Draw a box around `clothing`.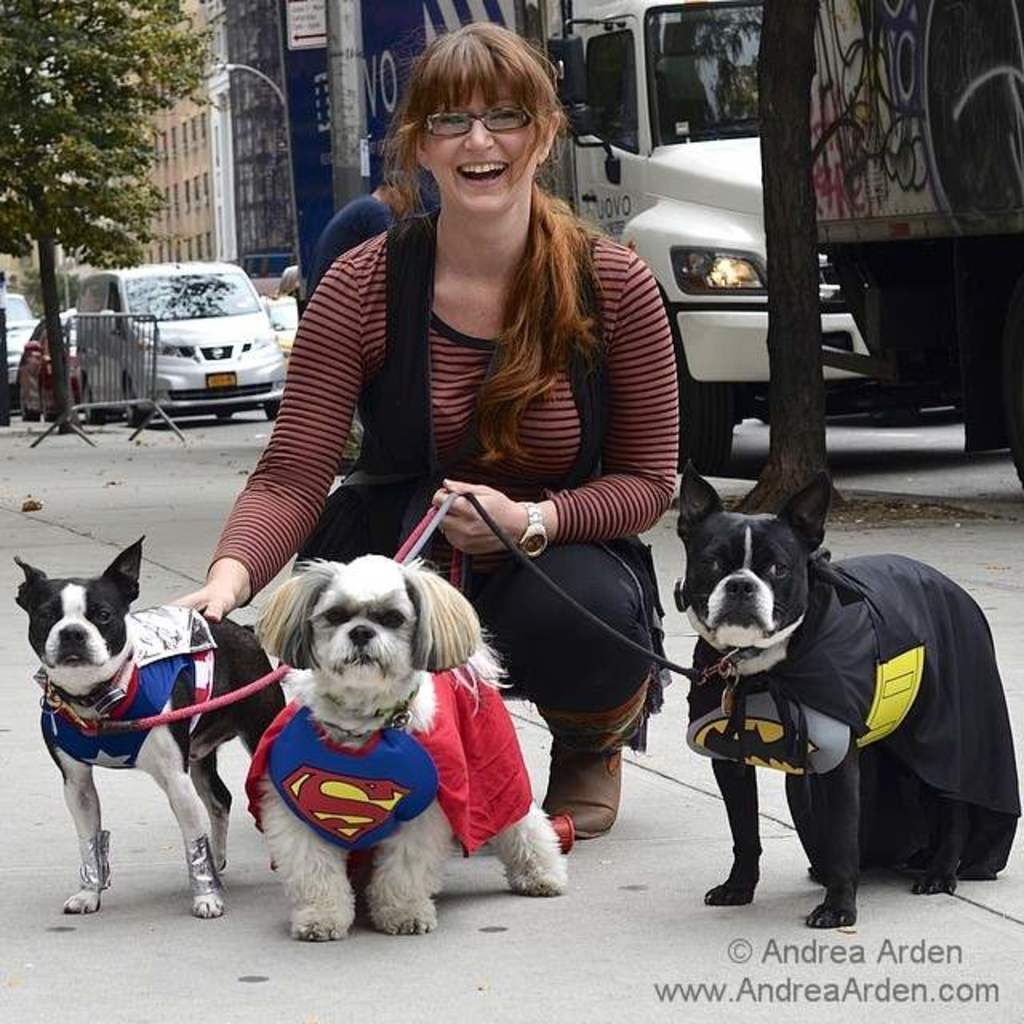
318 182 398 277.
